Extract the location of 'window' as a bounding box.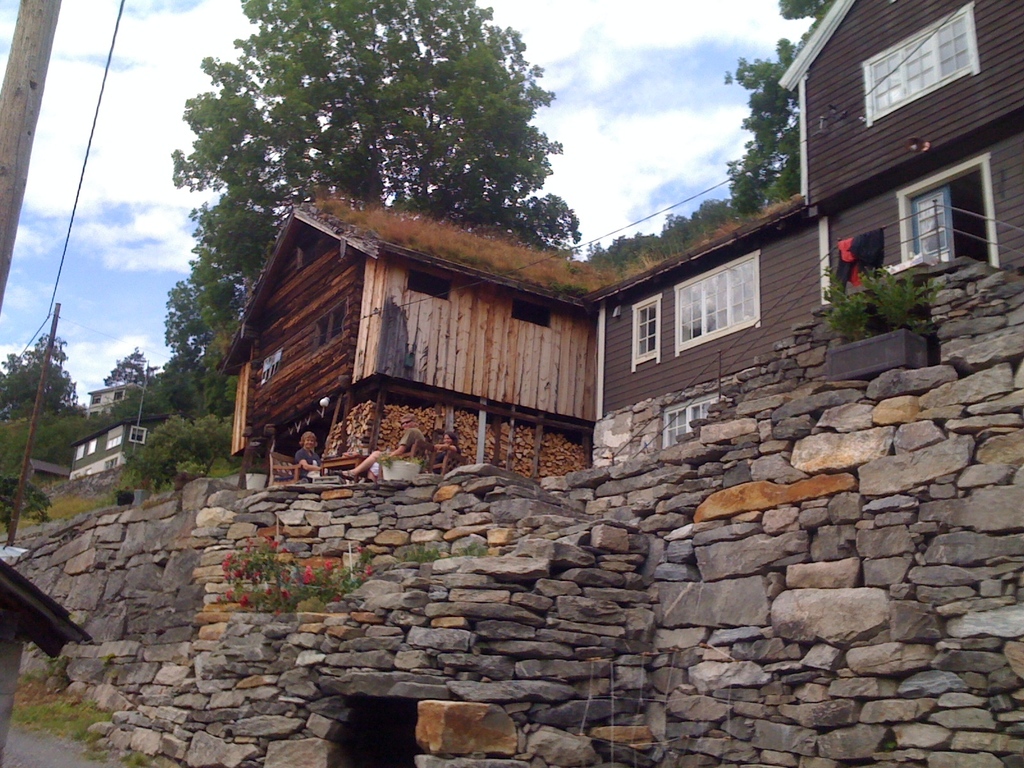
<box>107,426,123,452</box>.
